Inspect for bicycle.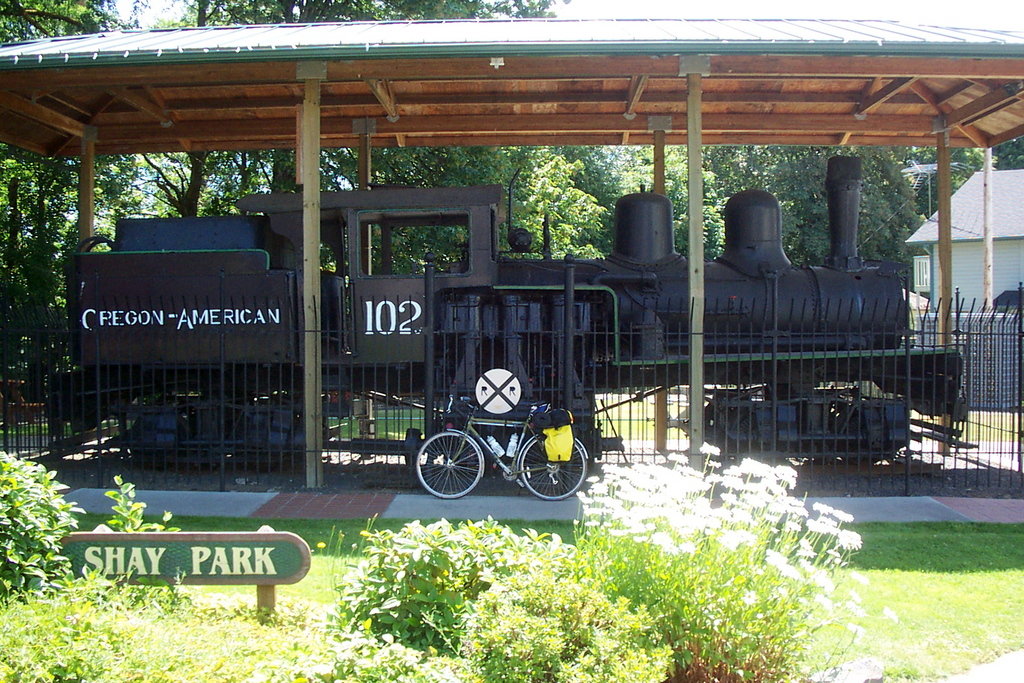
Inspection: [x1=415, y1=382, x2=592, y2=507].
